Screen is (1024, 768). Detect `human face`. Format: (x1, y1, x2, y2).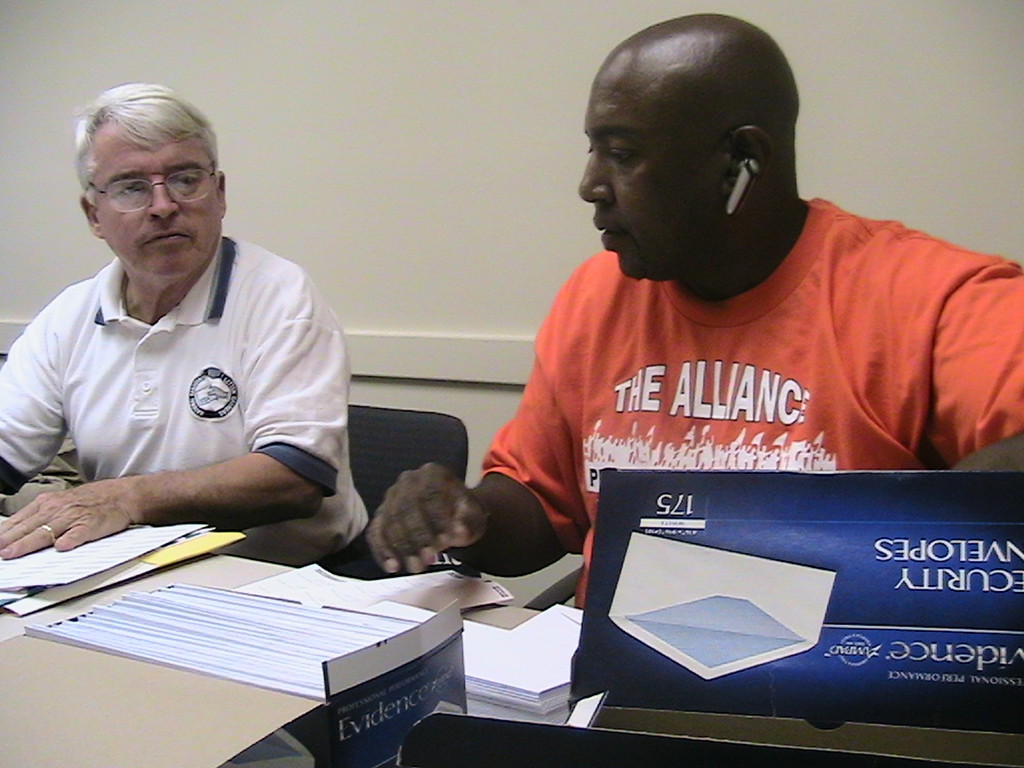
(92, 119, 223, 281).
